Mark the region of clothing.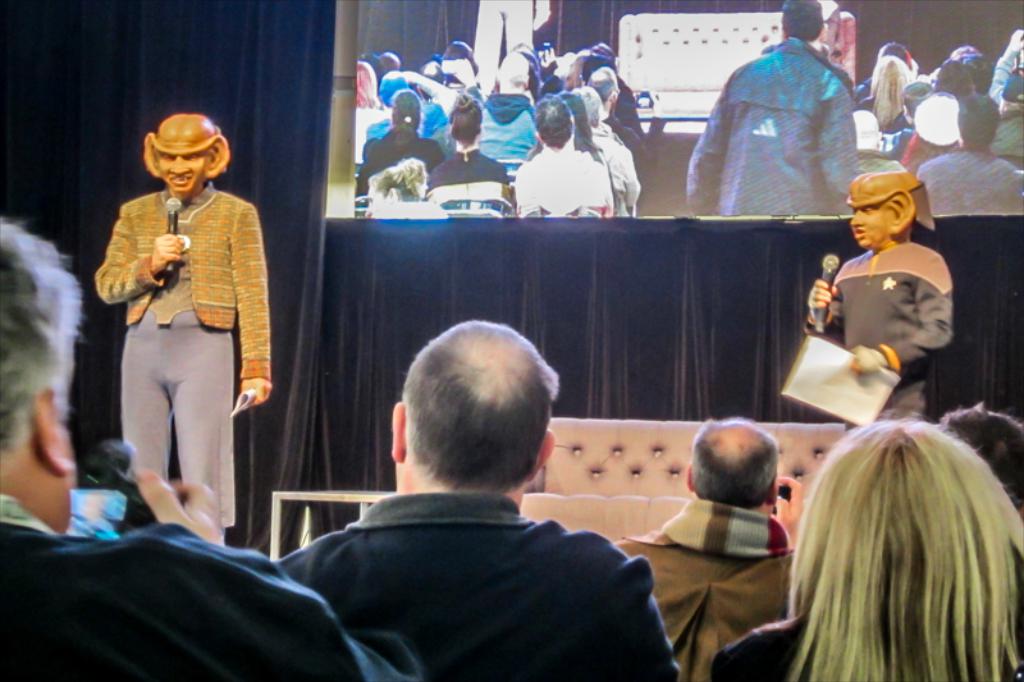
Region: (995,113,1023,163).
